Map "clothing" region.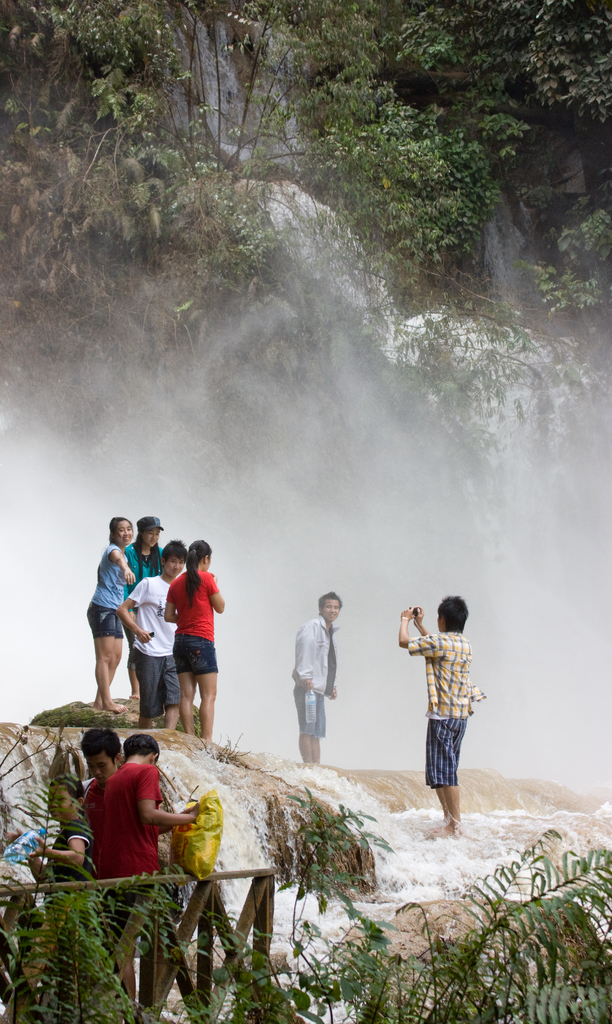
Mapped to box=[166, 567, 217, 677].
